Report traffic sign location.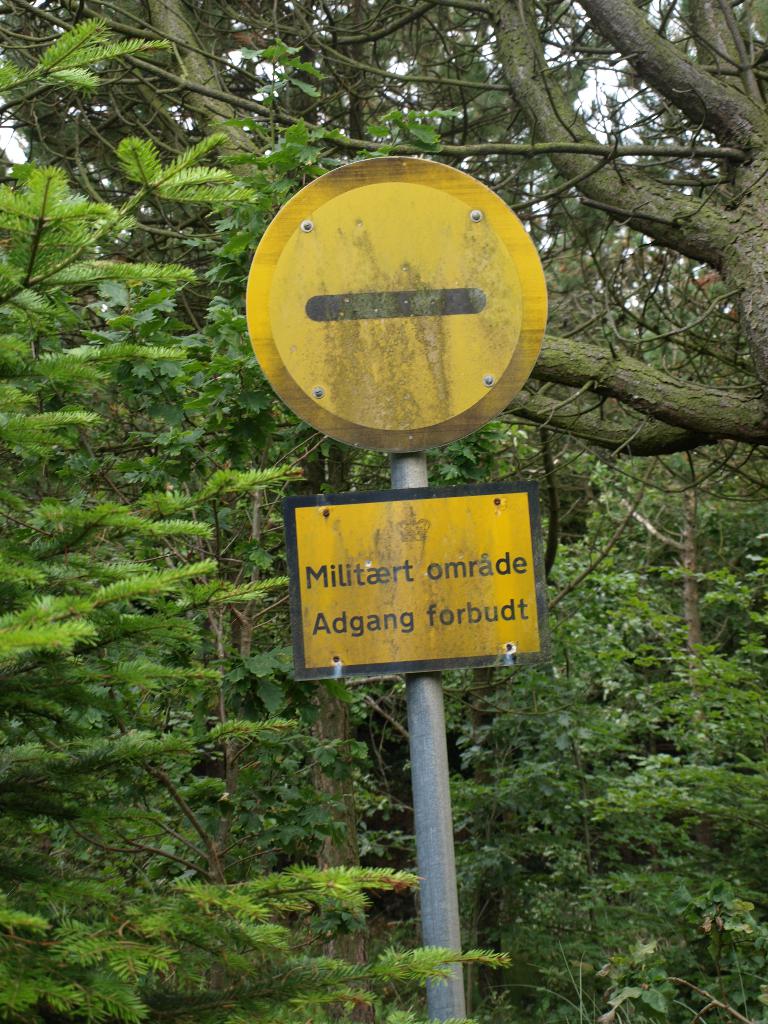
Report: {"left": 282, "top": 483, "right": 541, "bottom": 672}.
